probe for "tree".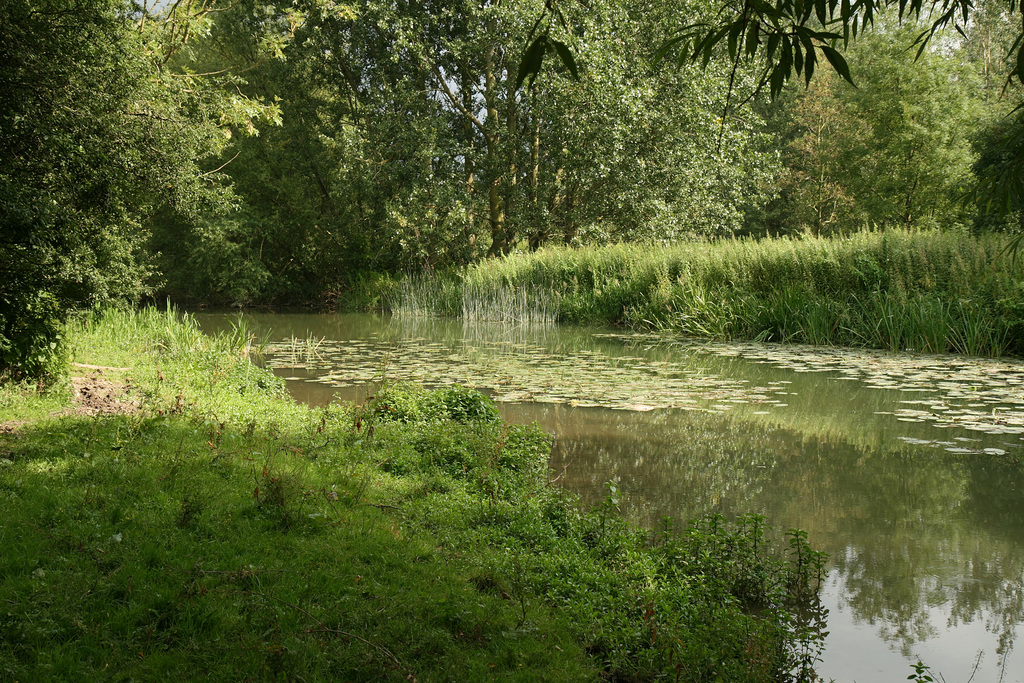
Probe result: bbox=(106, 0, 282, 302).
